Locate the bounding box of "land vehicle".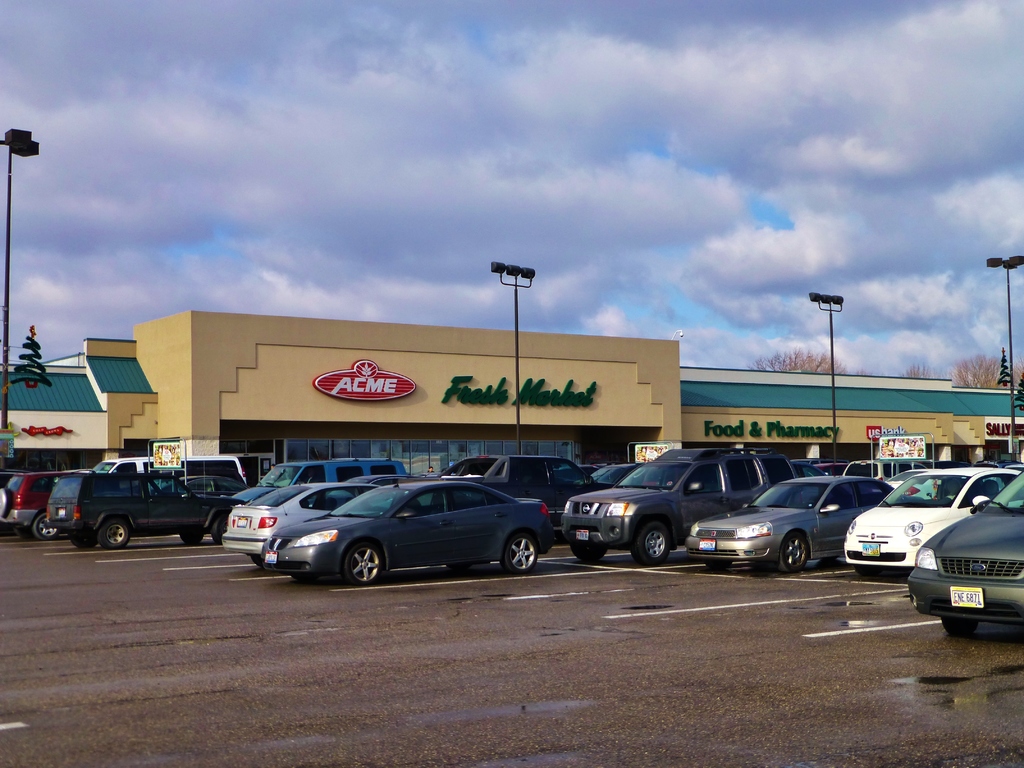
Bounding box: bbox(339, 473, 414, 497).
